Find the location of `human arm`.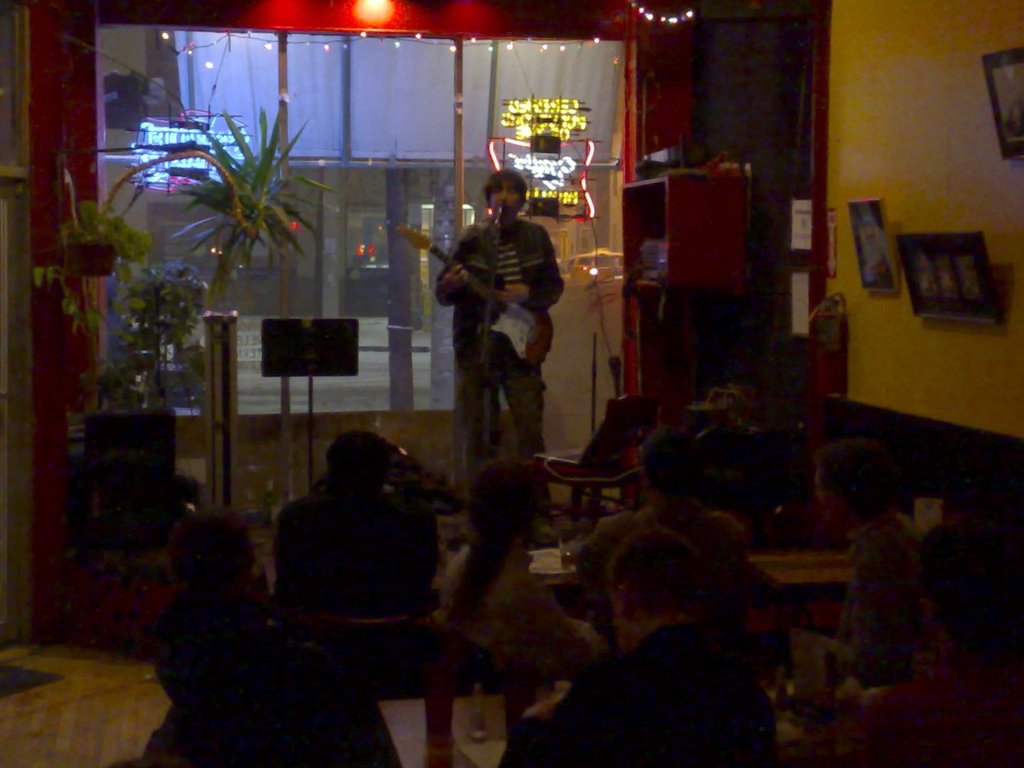
Location: {"x1": 515, "y1": 575, "x2": 590, "y2": 671}.
